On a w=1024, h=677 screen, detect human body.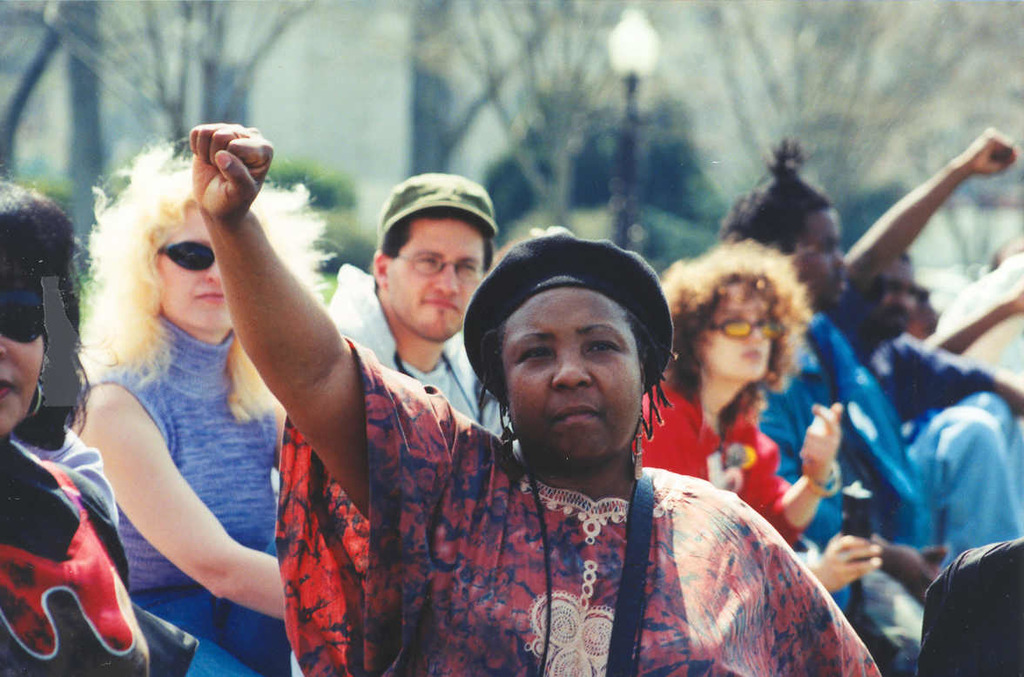
locate(704, 125, 947, 676).
